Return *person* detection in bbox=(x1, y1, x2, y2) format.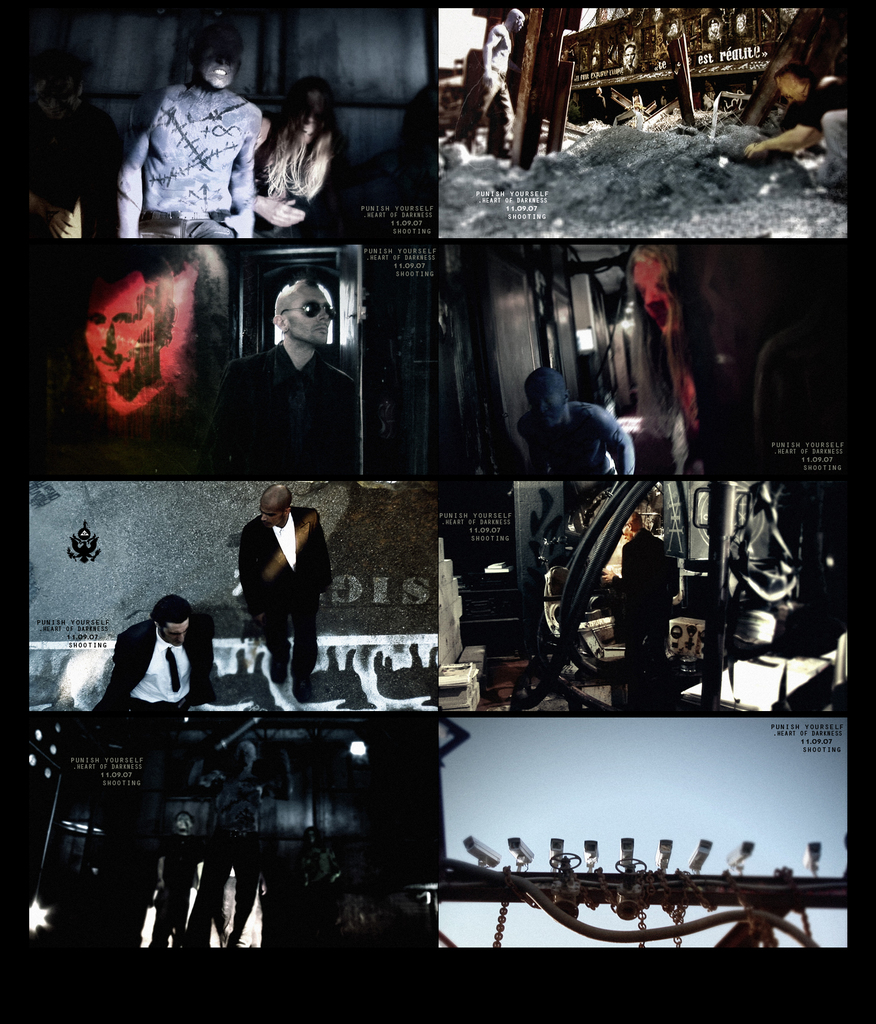
bbox=(142, 811, 184, 953).
